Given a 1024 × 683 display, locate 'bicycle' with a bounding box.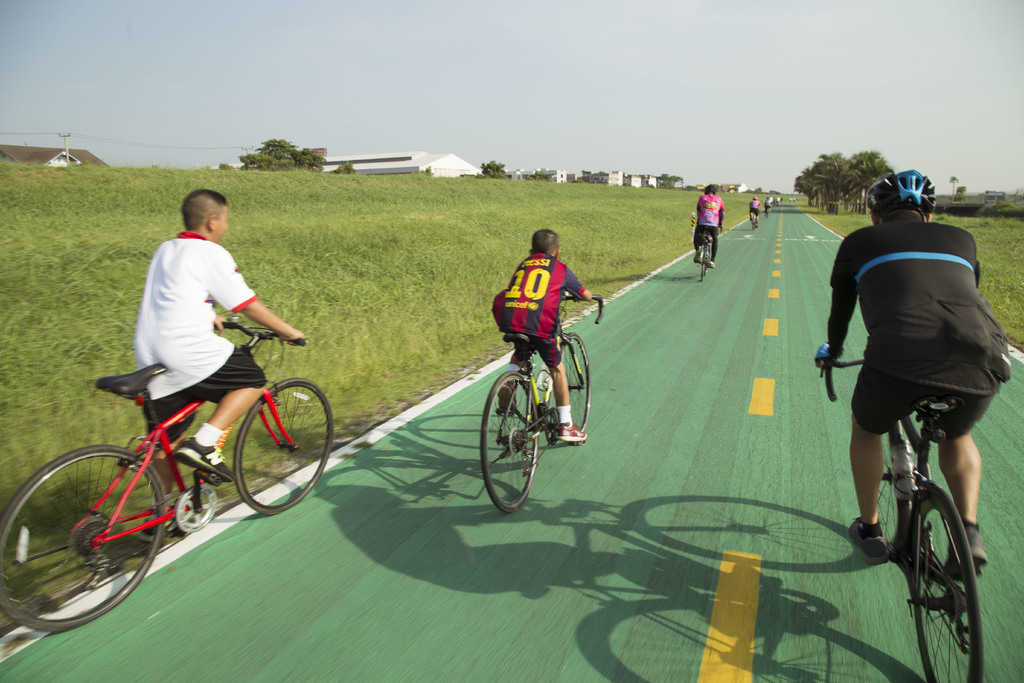
Located: BBox(481, 289, 600, 522).
